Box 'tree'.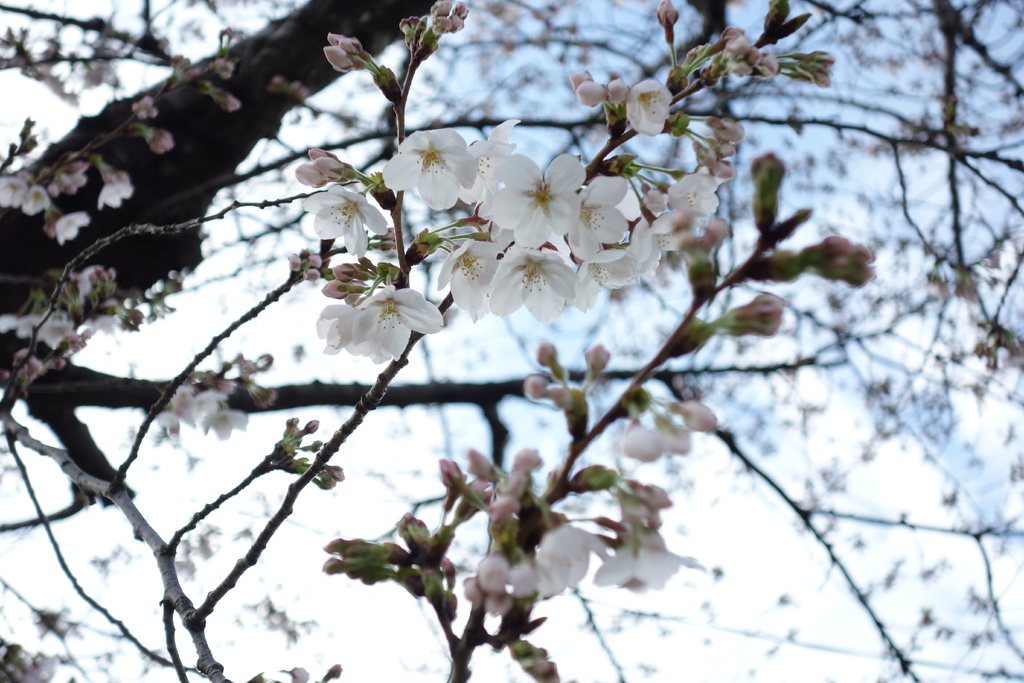
region(1, 0, 1023, 682).
